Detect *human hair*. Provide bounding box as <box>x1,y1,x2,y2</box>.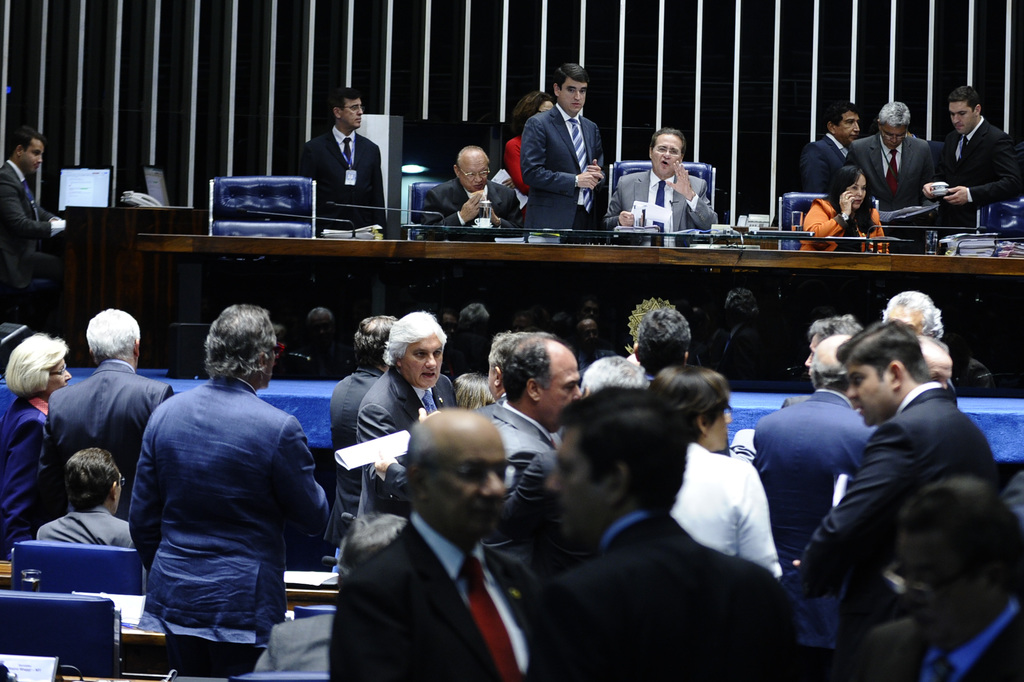
<box>9,335,70,396</box>.
